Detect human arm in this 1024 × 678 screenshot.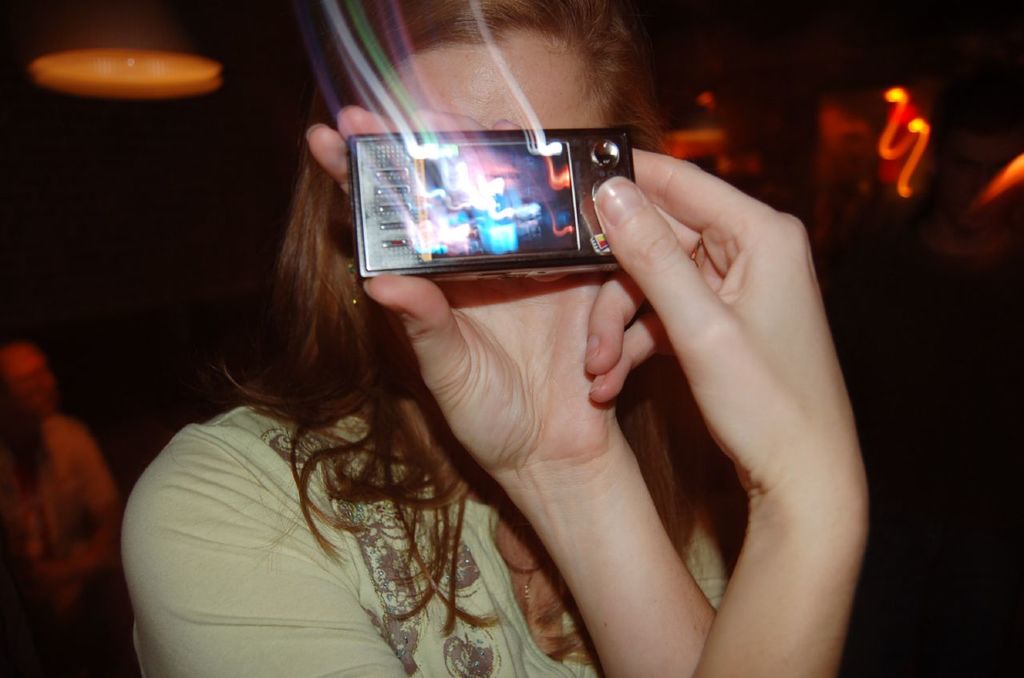
Detection: crop(597, 104, 871, 677).
